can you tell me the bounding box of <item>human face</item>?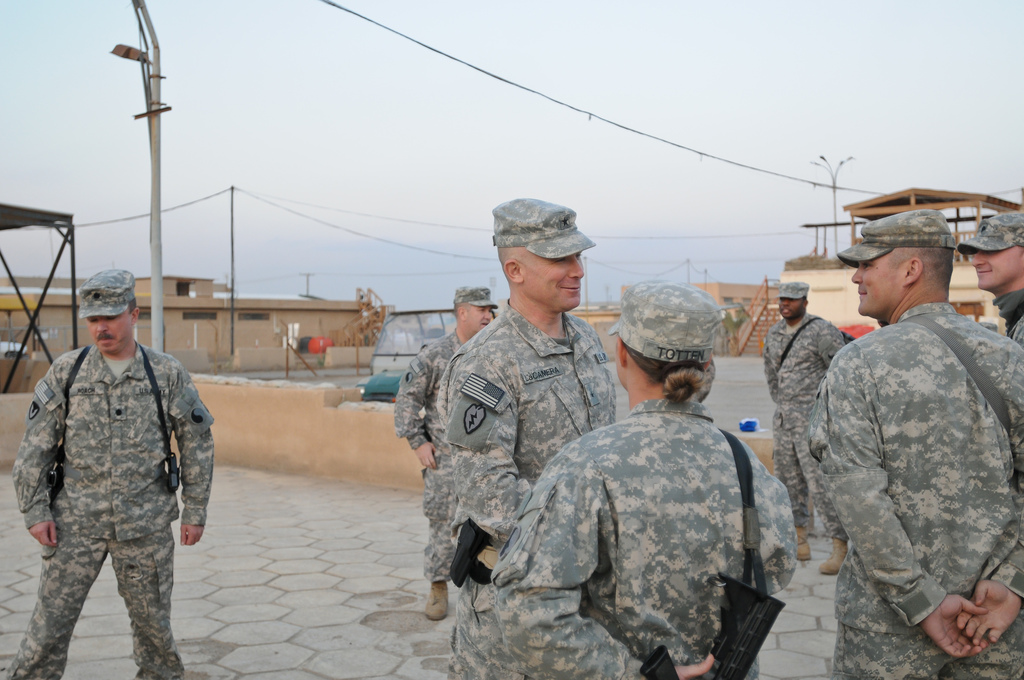
BBox(778, 299, 804, 321).
